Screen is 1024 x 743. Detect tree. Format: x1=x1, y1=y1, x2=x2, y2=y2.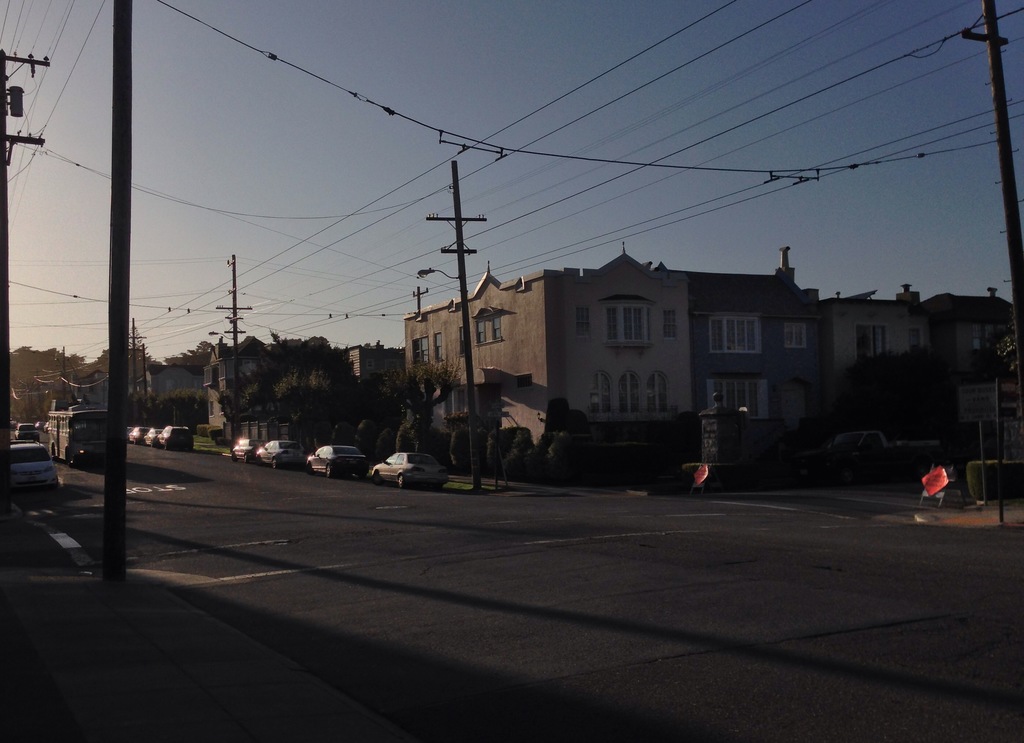
x1=8, y1=345, x2=85, y2=412.
